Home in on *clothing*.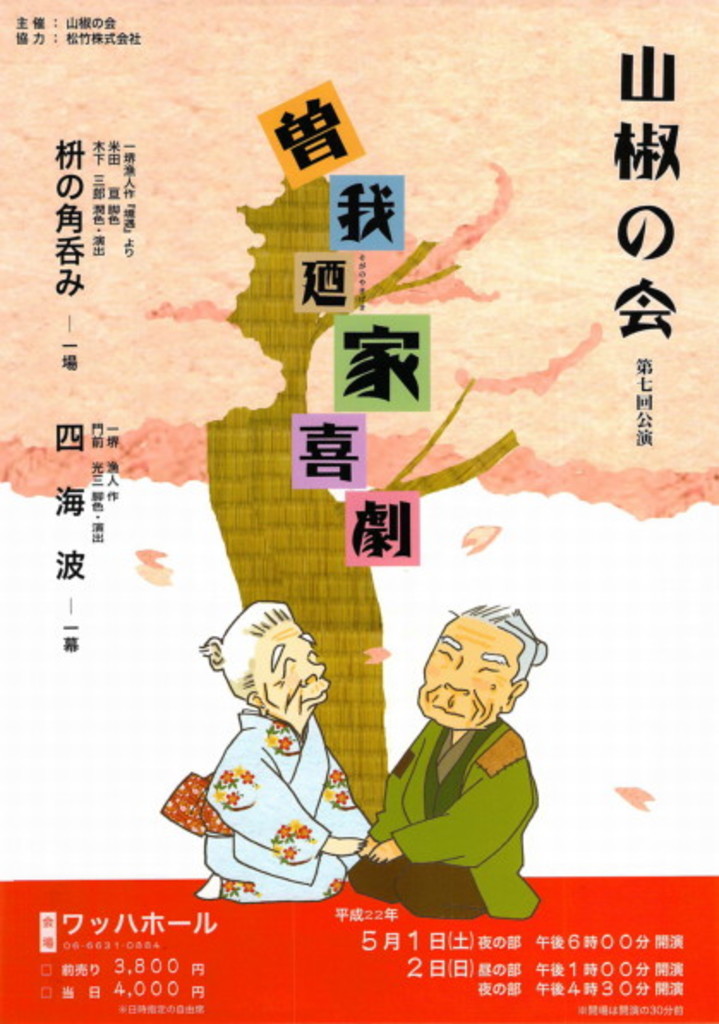
Homed in at 201, 712, 384, 914.
